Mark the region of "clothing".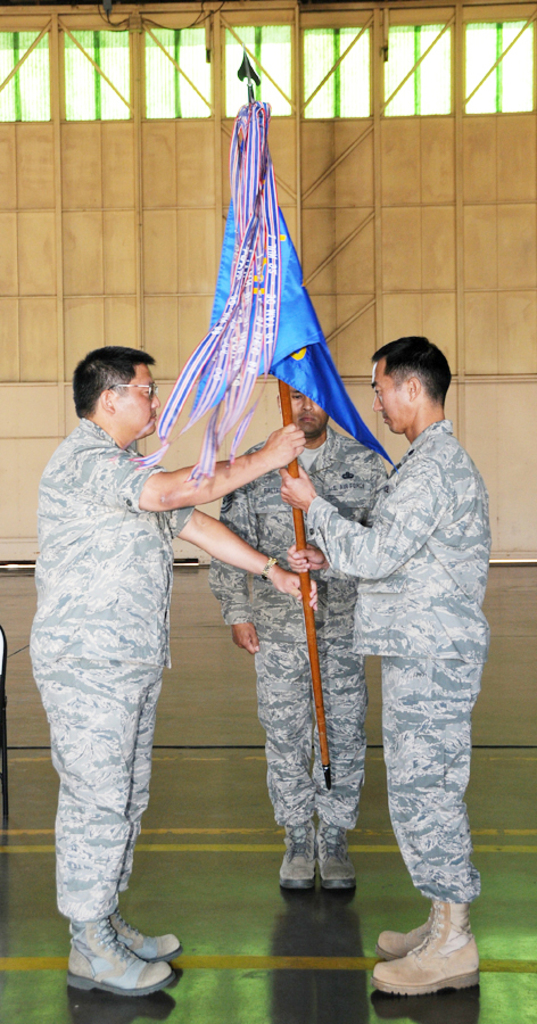
Region: locate(309, 336, 493, 949).
